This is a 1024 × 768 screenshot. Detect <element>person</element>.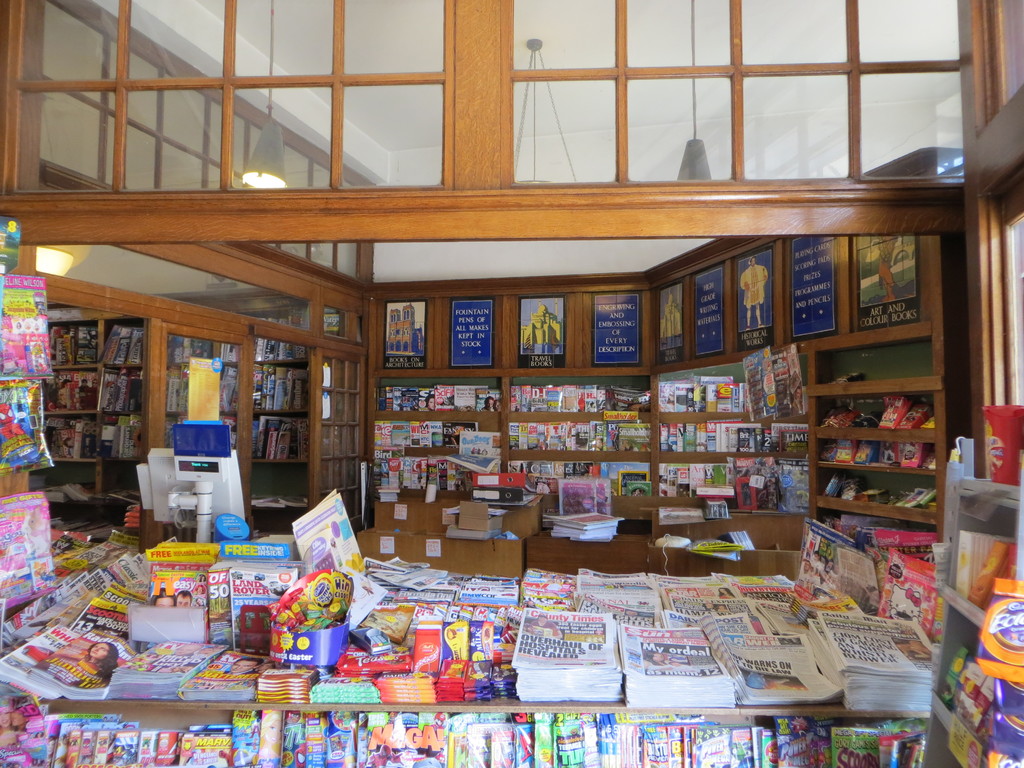
x1=172, y1=590, x2=192, y2=611.
